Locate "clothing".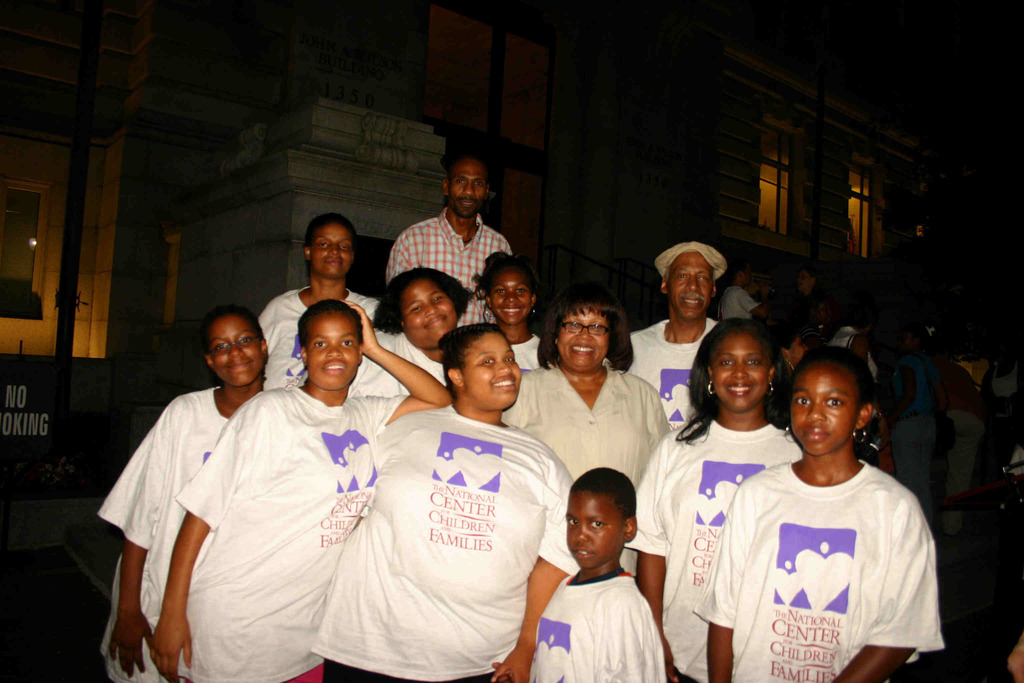
Bounding box: 166,384,388,682.
